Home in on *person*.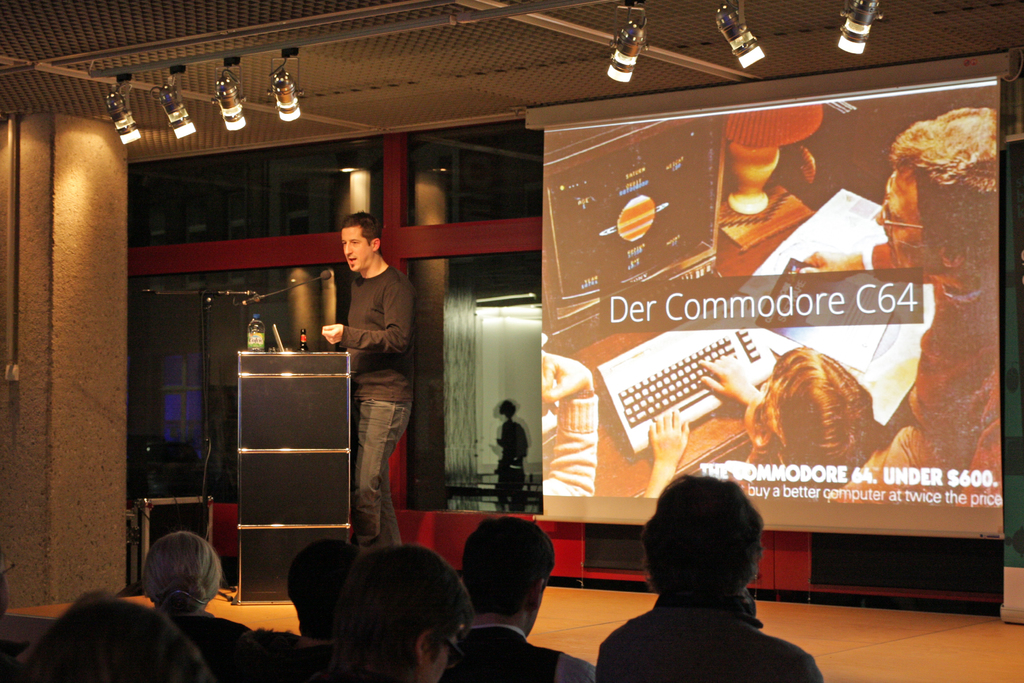
Homed in at (899,94,1002,504).
